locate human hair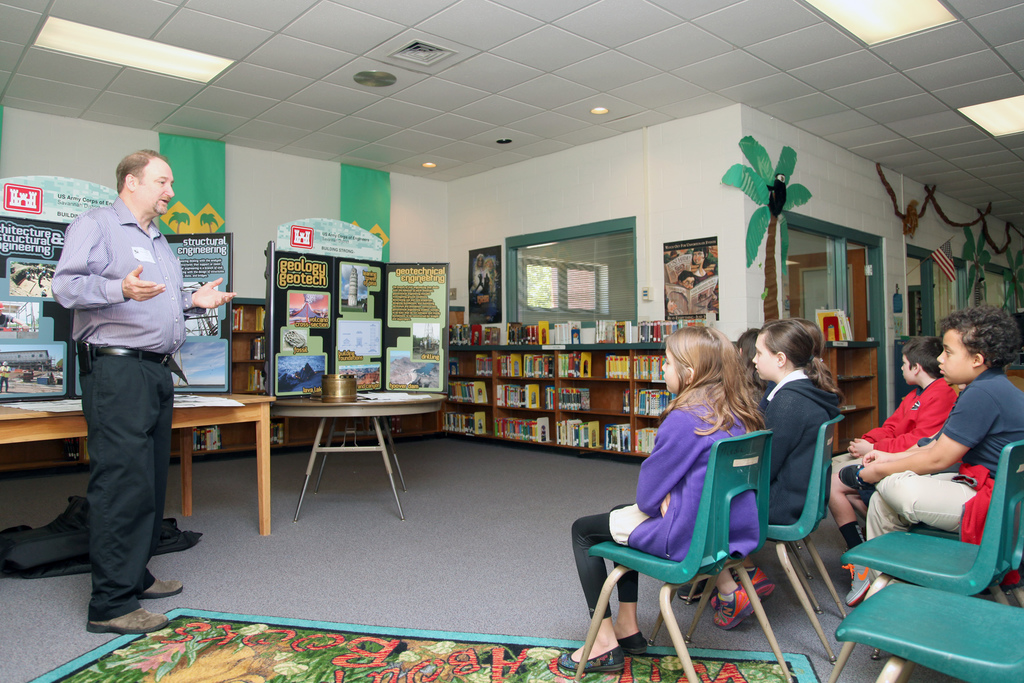
locate(115, 151, 177, 217)
